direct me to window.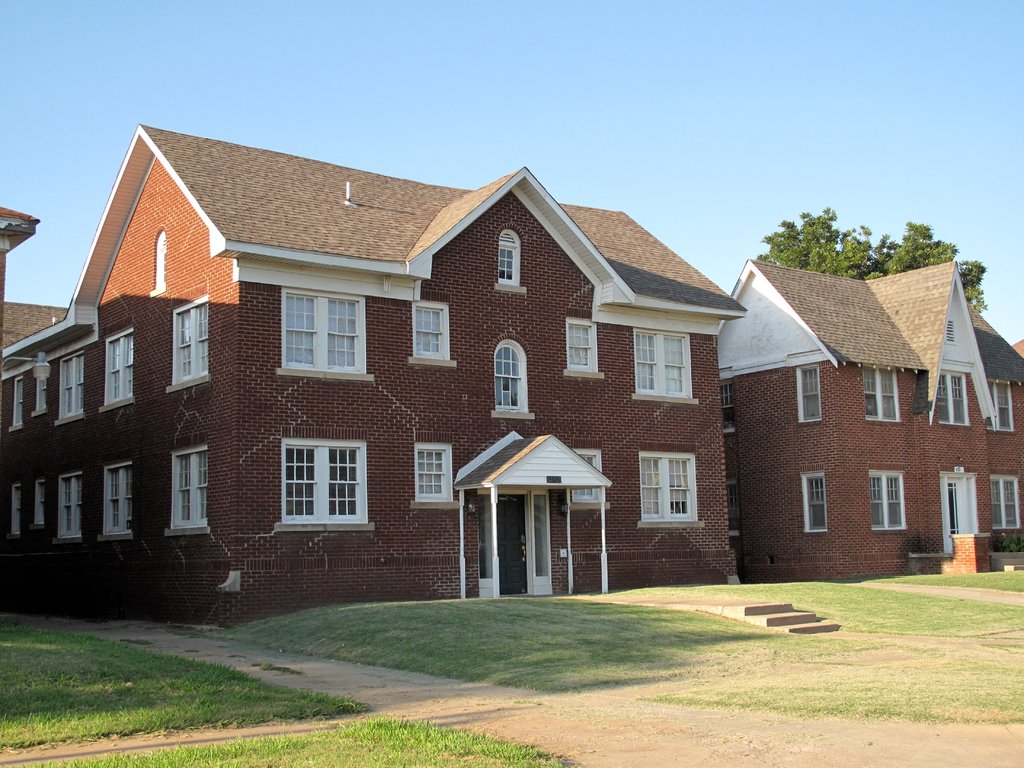
Direction: [x1=96, y1=323, x2=145, y2=413].
